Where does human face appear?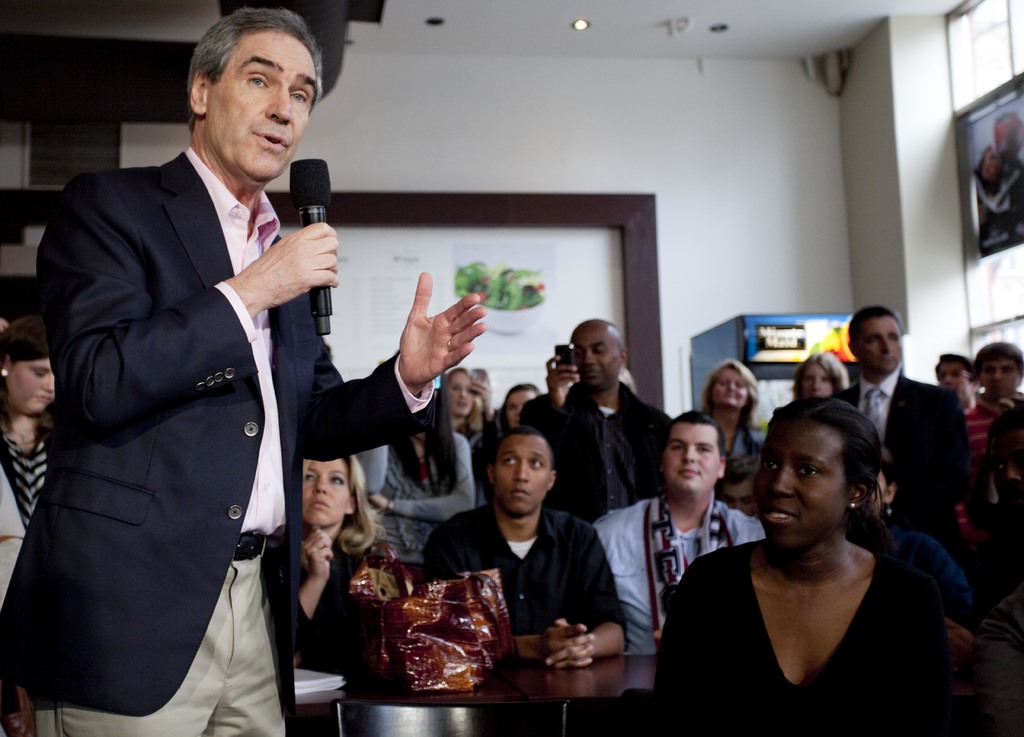
Appears at {"left": 496, "top": 389, "right": 541, "bottom": 431}.
